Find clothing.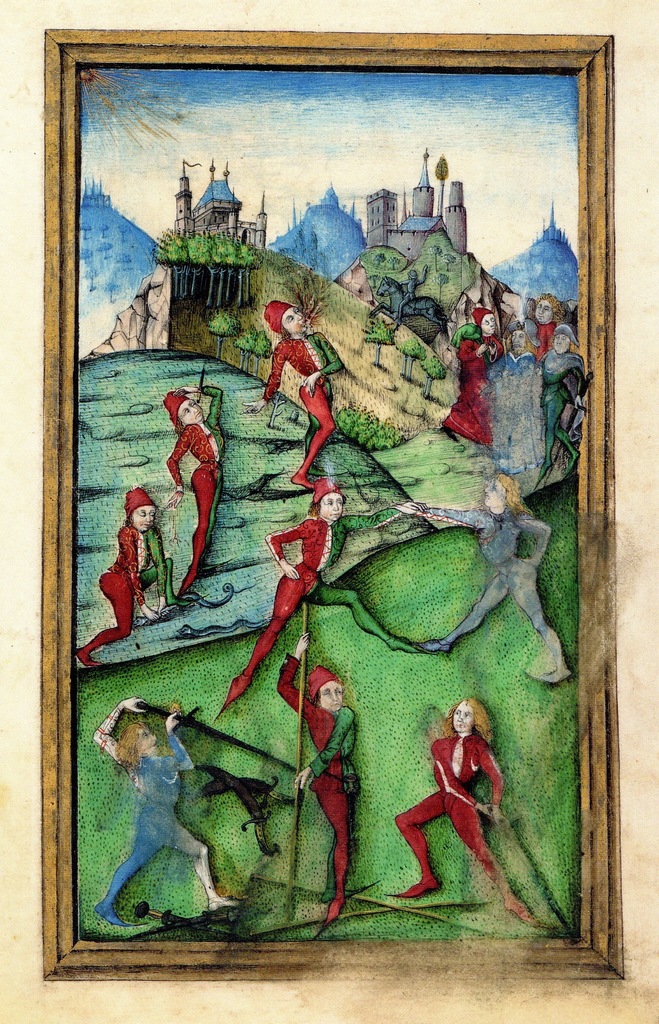
<region>492, 350, 537, 459</region>.
